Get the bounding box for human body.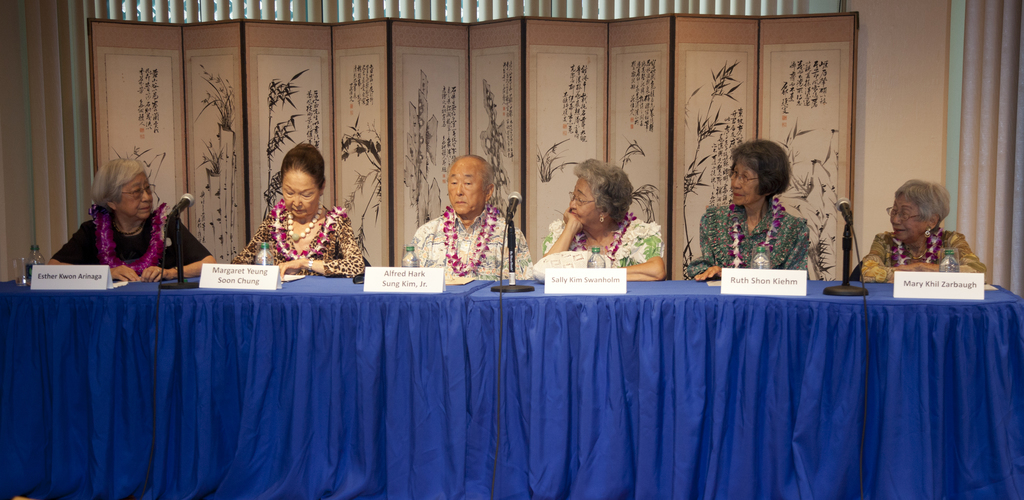
683/202/815/282.
